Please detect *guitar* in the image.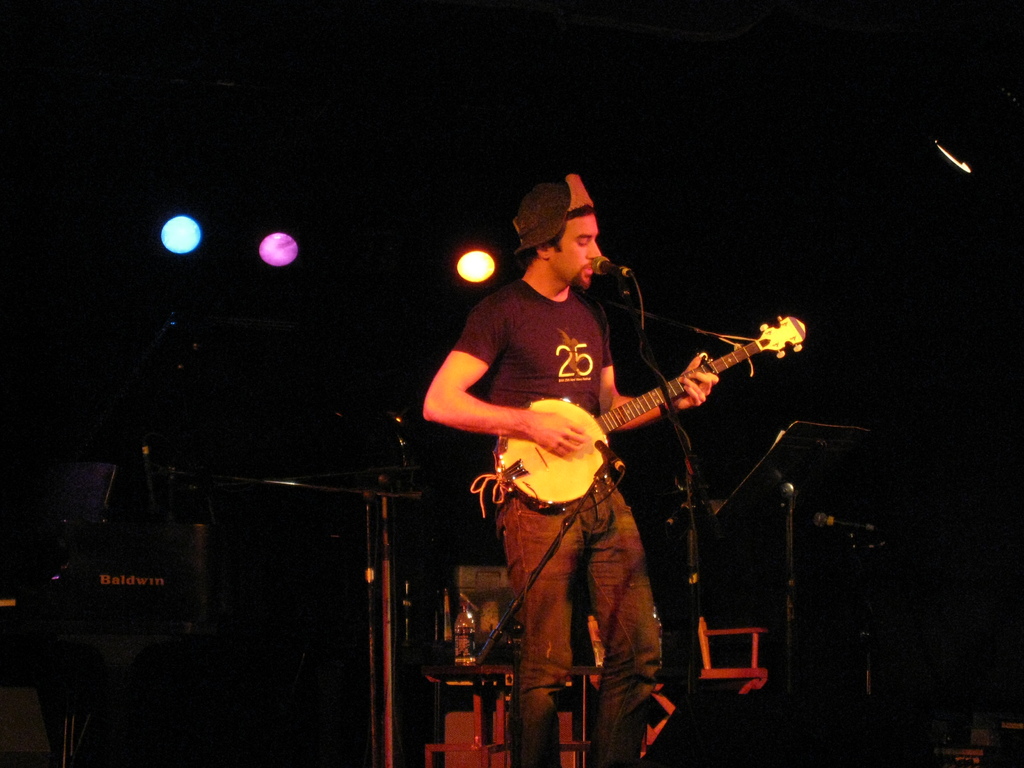
crop(497, 307, 812, 519).
